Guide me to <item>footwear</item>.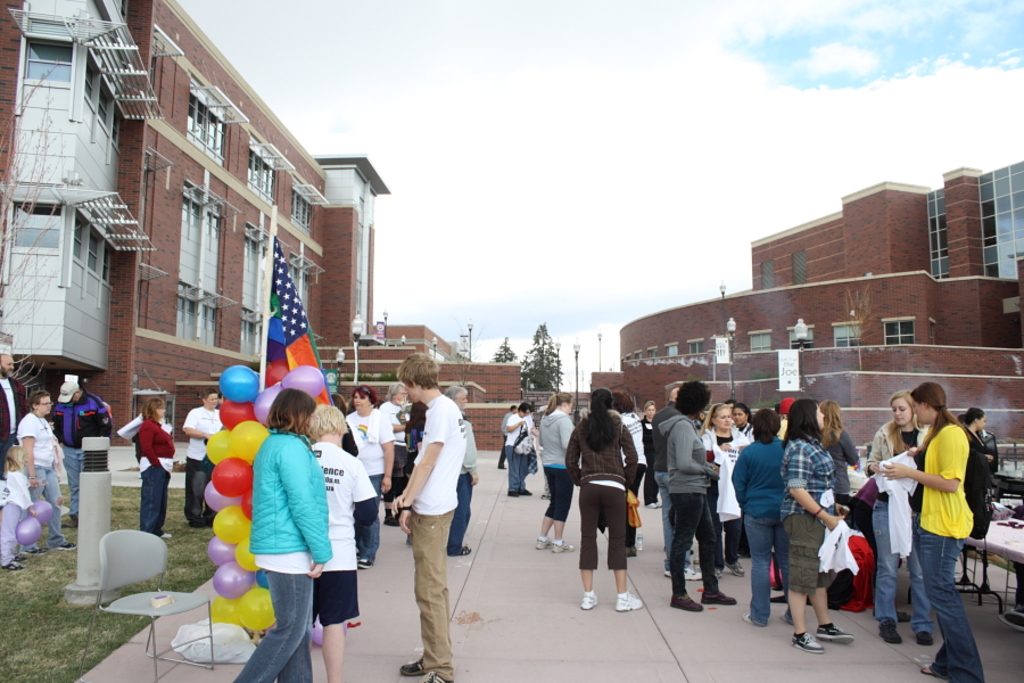
Guidance: l=877, t=616, r=900, b=643.
